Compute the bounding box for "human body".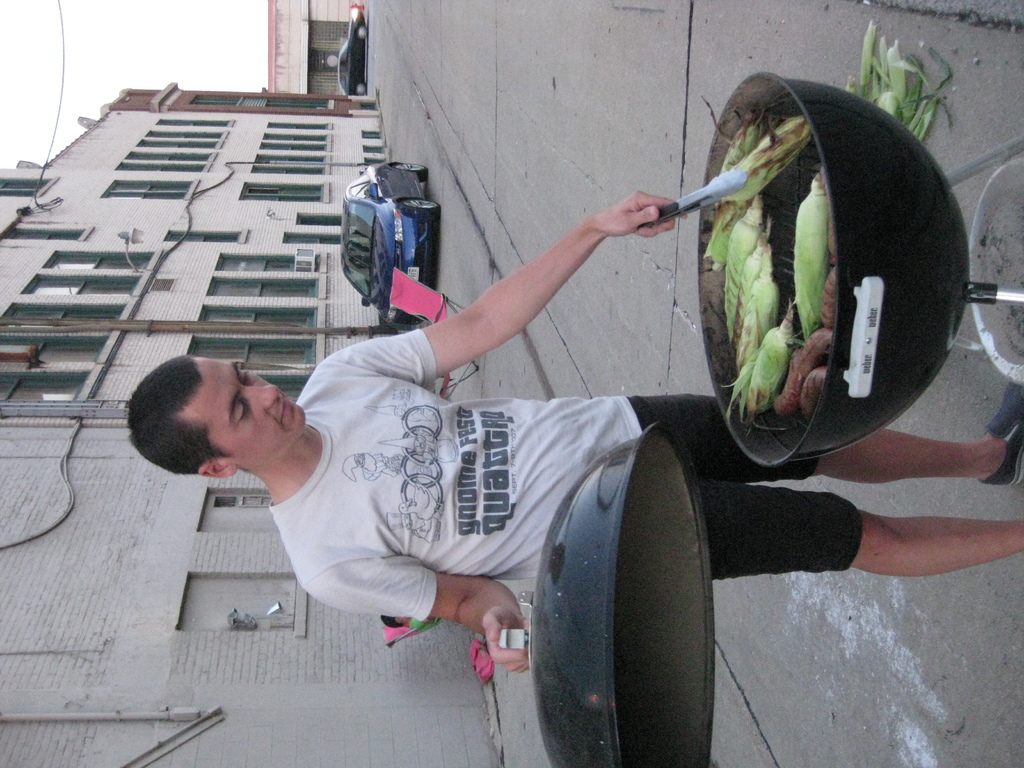
(x1=129, y1=186, x2=1023, y2=673).
